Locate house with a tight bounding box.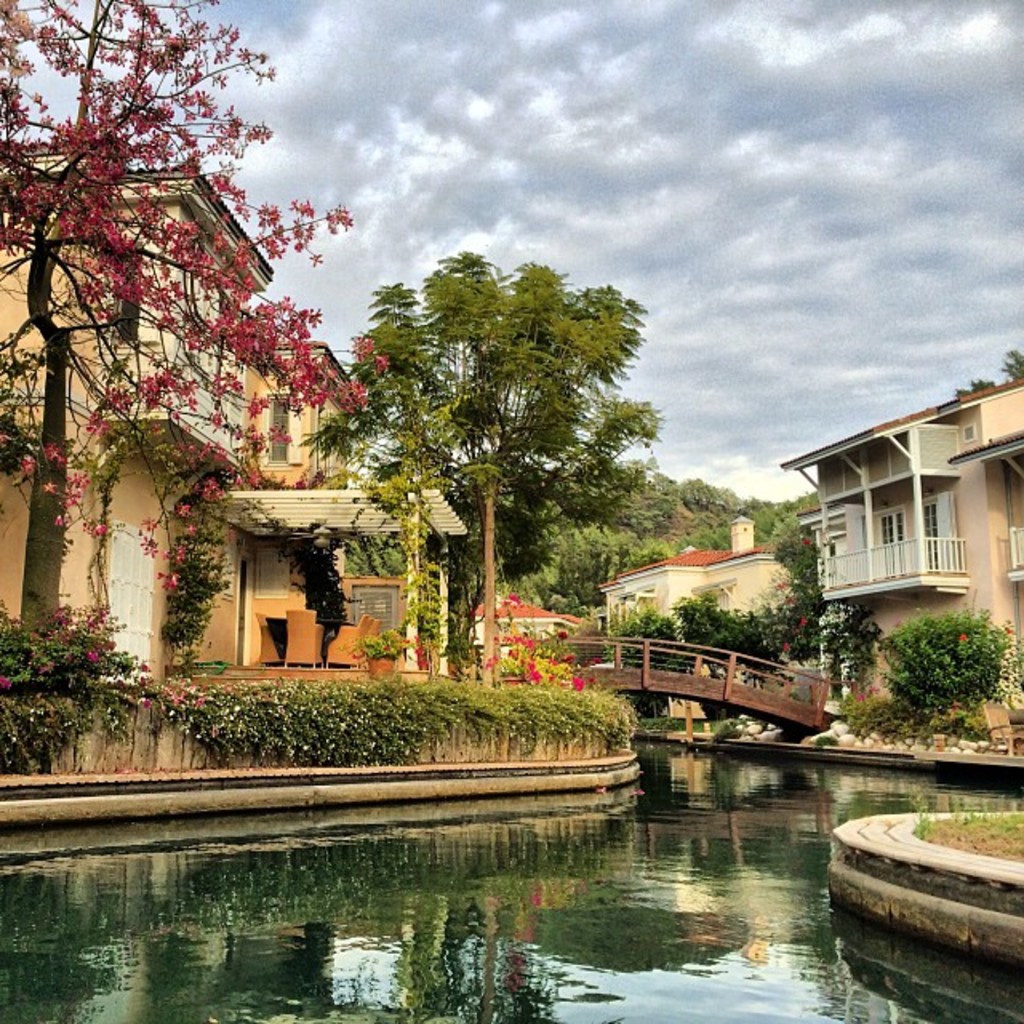
detection(472, 595, 566, 683).
